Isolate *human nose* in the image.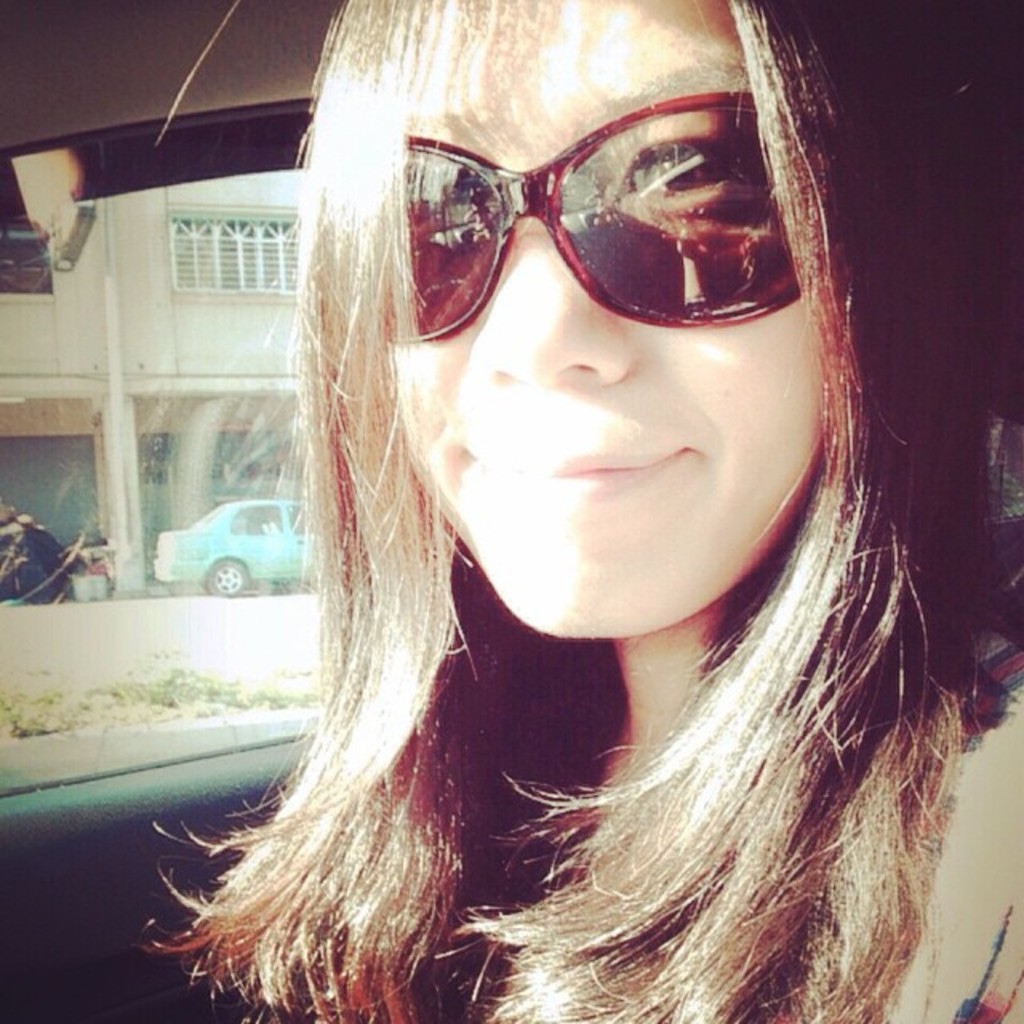
Isolated region: left=466, top=171, right=626, bottom=400.
